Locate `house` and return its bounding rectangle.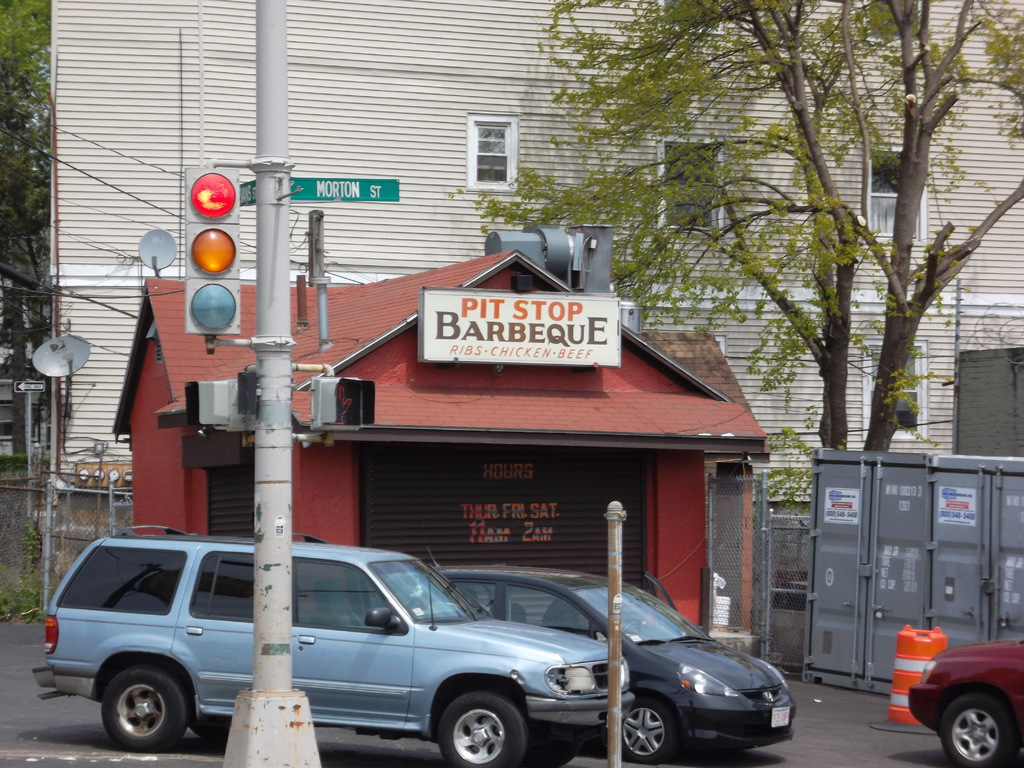
{"x1": 160, "y1": 173, "x2": 860, "y2": 720}.
